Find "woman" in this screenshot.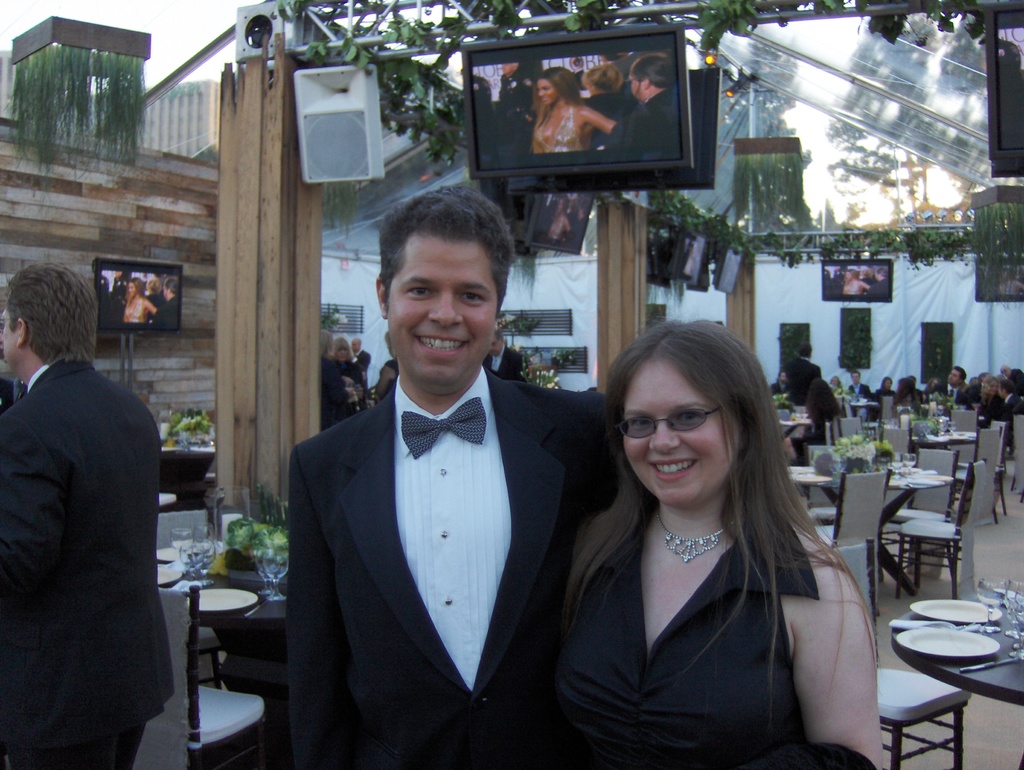
The bounding box for "woman" is Rect(372, 329, 398, 406).
